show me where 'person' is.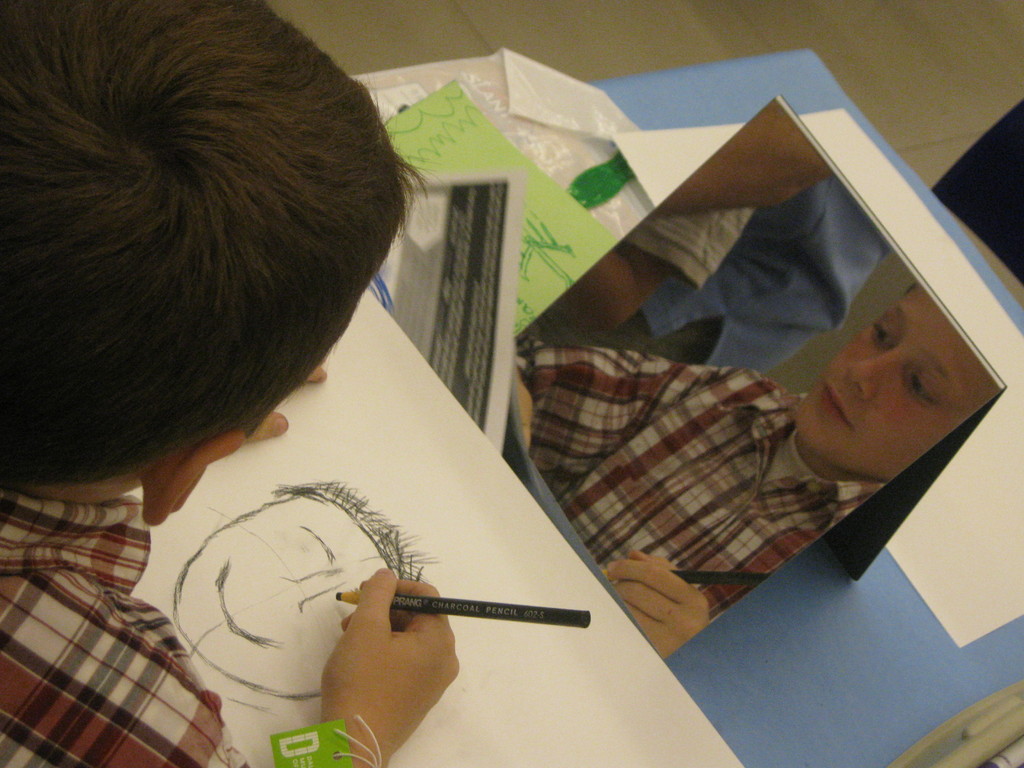
'person' is at select_region(544, 93, 892, 371).
